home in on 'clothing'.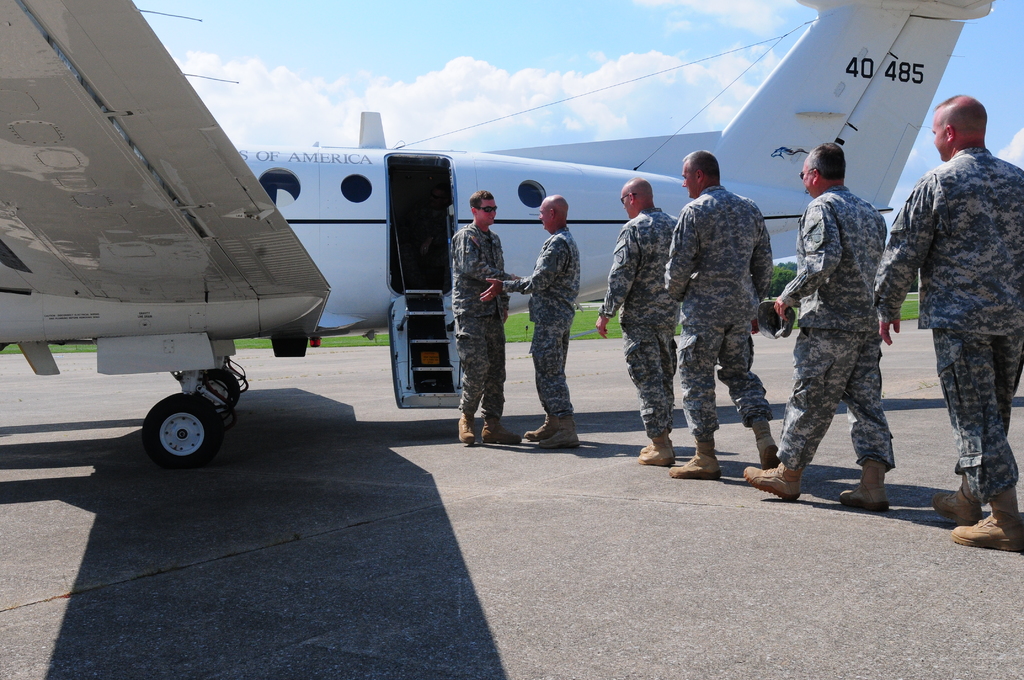
Homed in at locate(595, 206, 683, 435).
